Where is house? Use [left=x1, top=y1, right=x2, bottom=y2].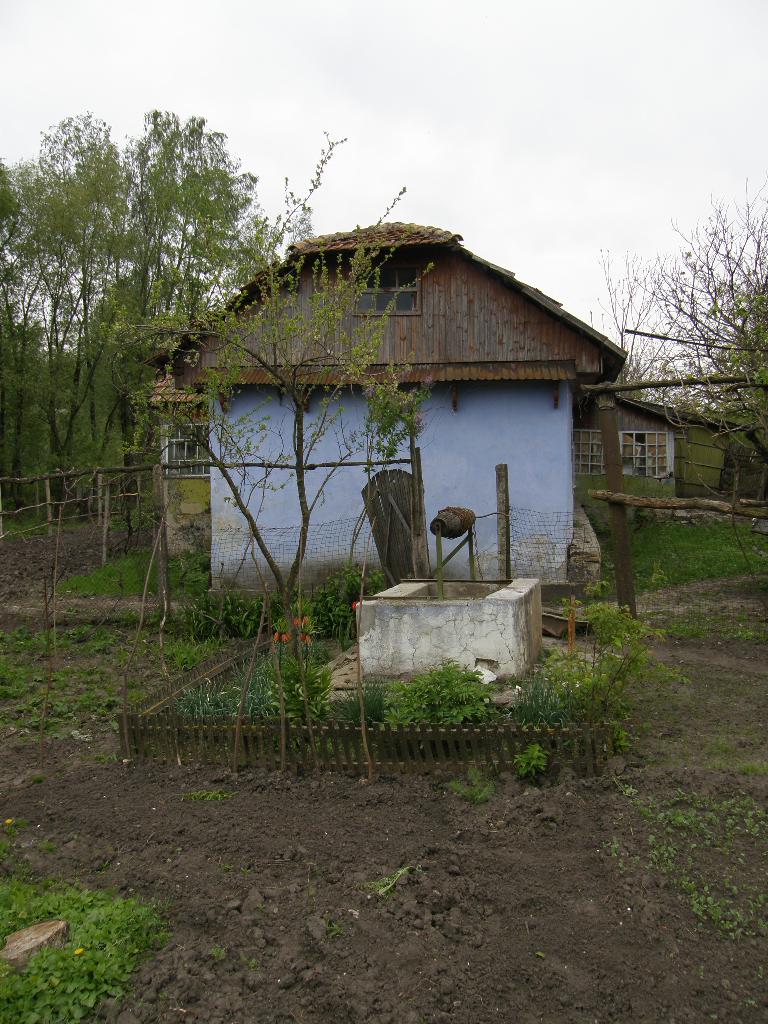
[left=572, top=398, right=737, bottom=493].
